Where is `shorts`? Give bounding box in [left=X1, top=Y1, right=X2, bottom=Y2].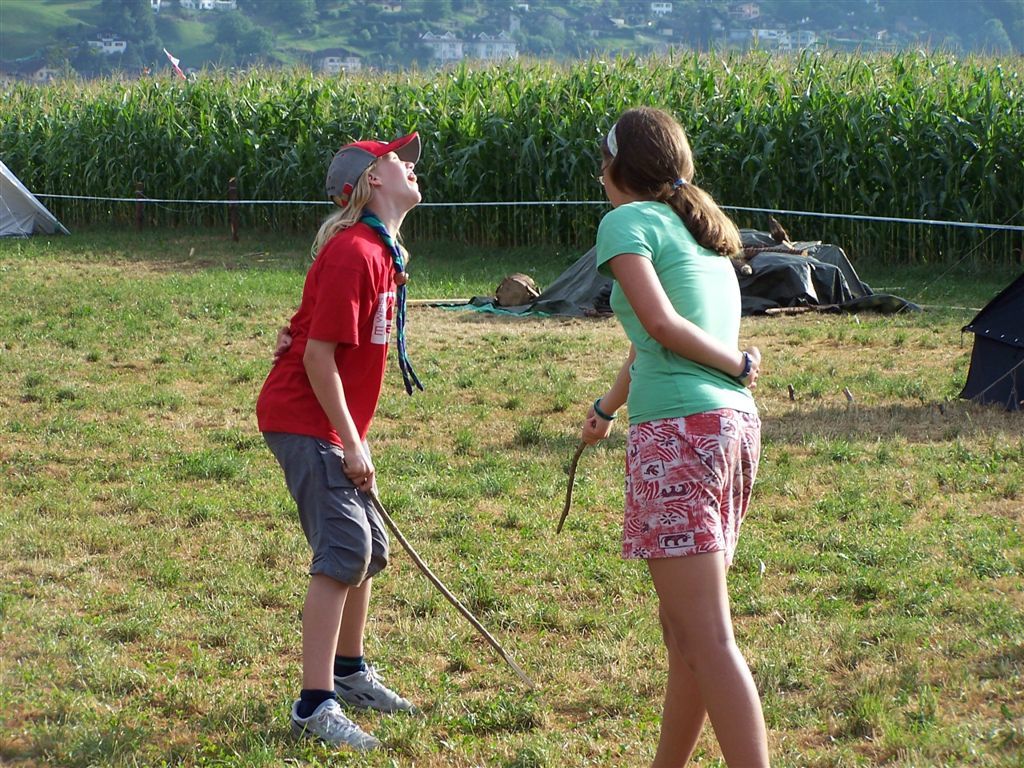
[left=609, top=420, right=755, bottom=589].
